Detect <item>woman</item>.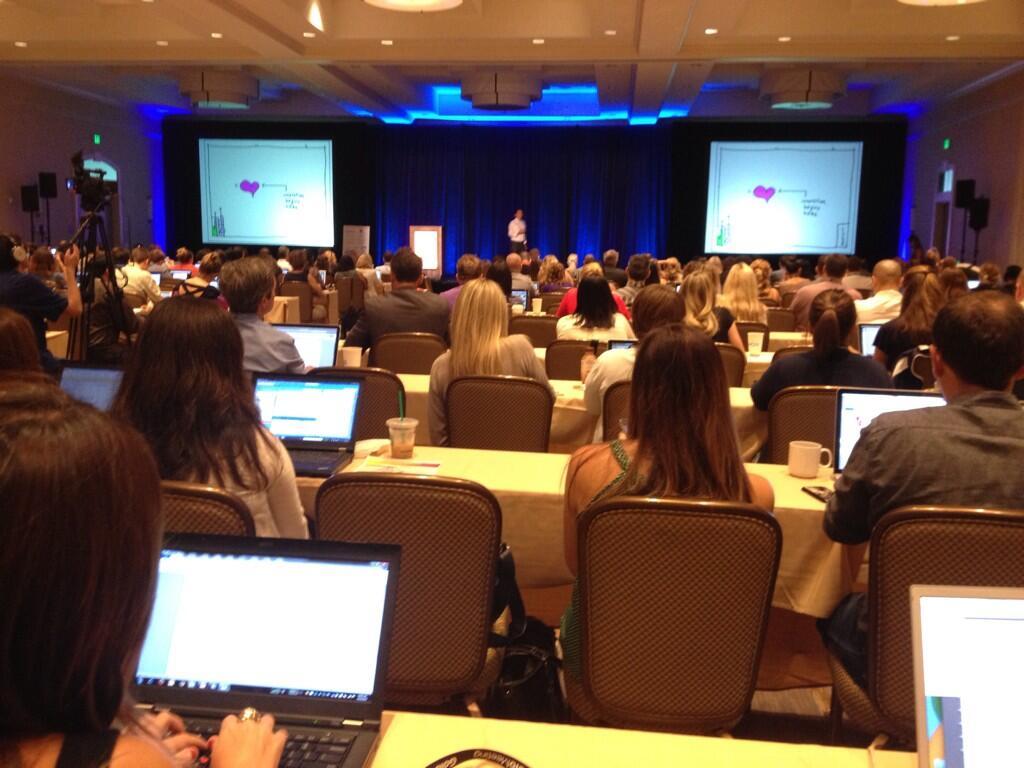
Detected at 85, 274, 304, 552.
